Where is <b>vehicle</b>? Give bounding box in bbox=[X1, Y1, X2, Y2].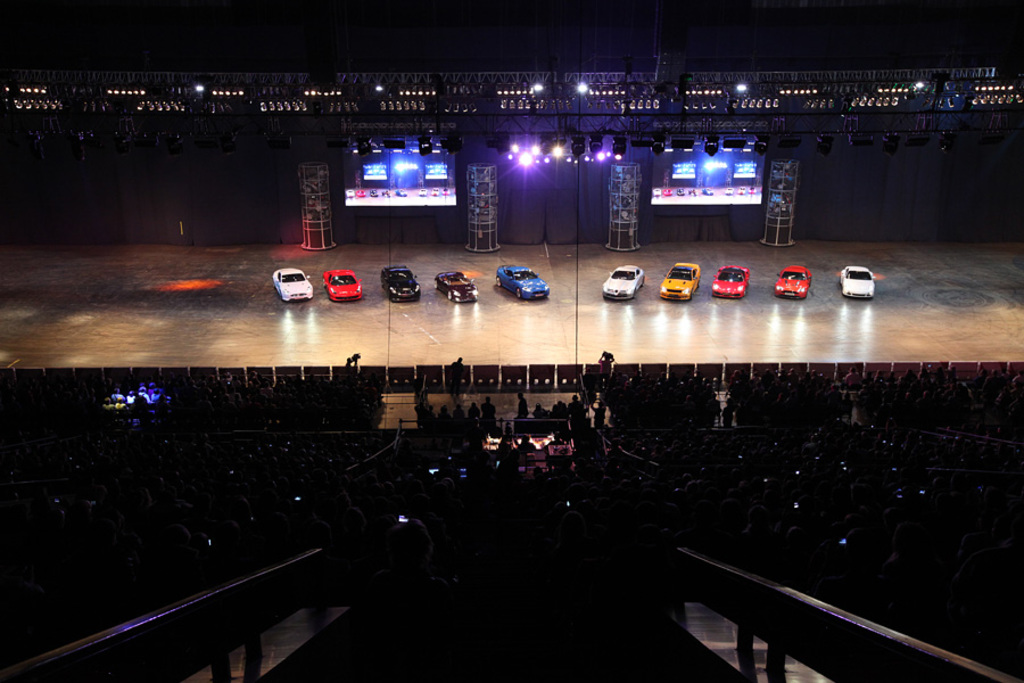
bbox=[382, 266, 421, 302].
